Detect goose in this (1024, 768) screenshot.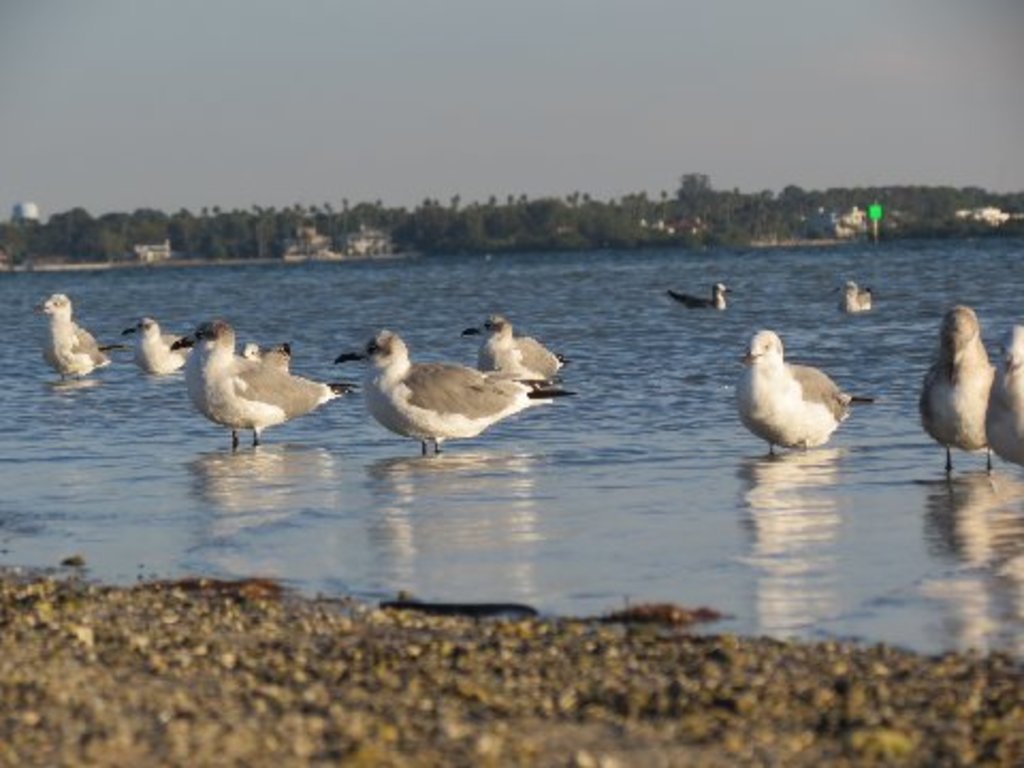
Detection: [830, 279, 870, 311].
